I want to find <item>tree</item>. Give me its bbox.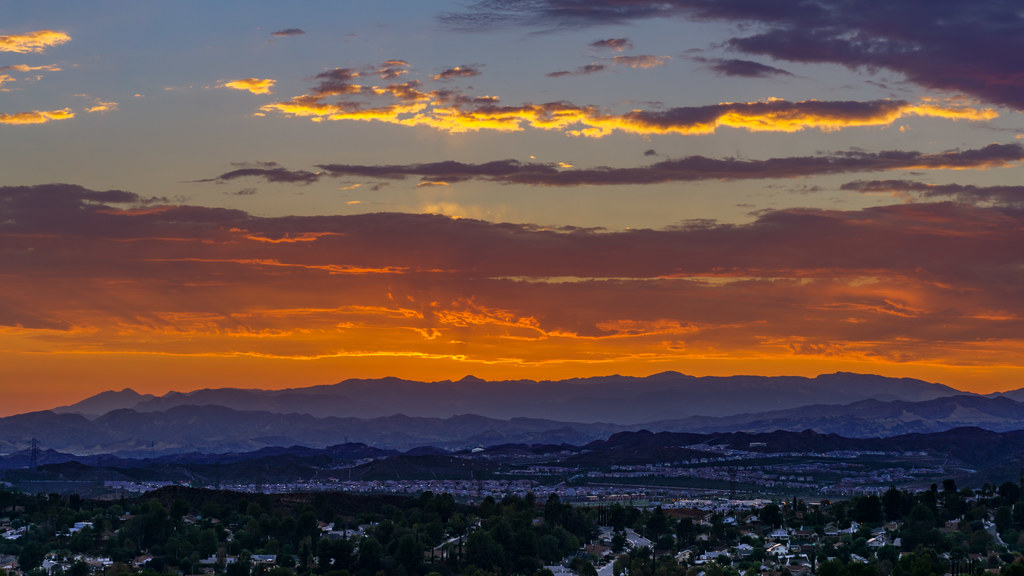
l=461, t=530, r=537, b=570.
